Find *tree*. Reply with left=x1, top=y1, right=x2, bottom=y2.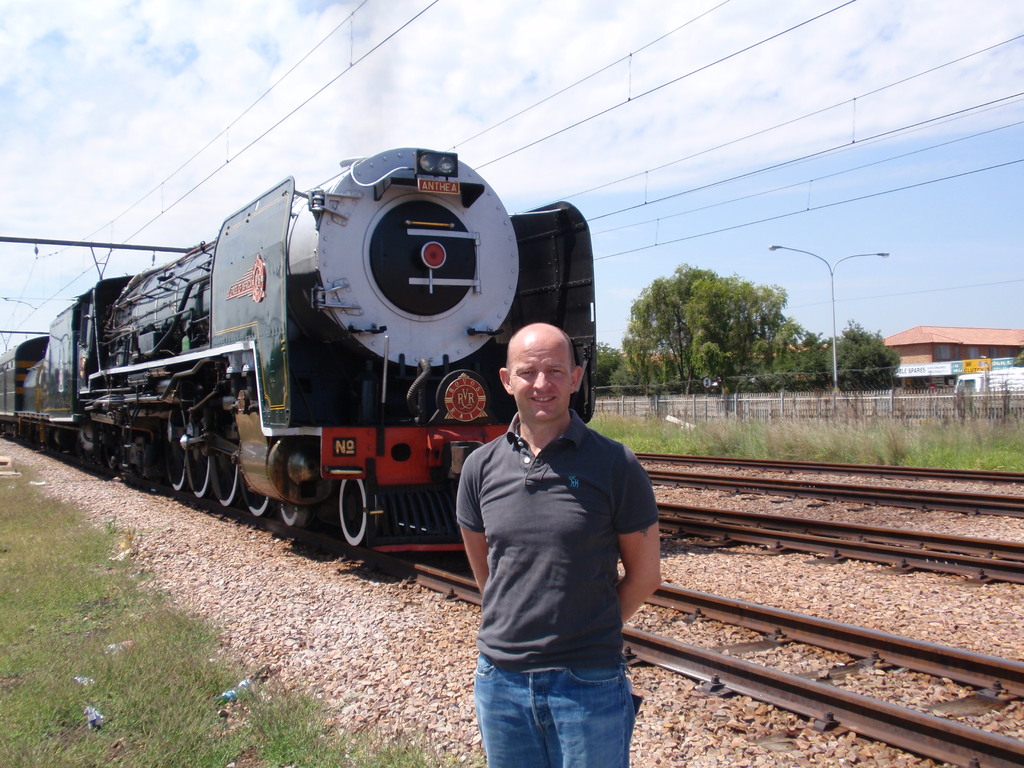
left=814, top=320, right=906, bottom=388.
